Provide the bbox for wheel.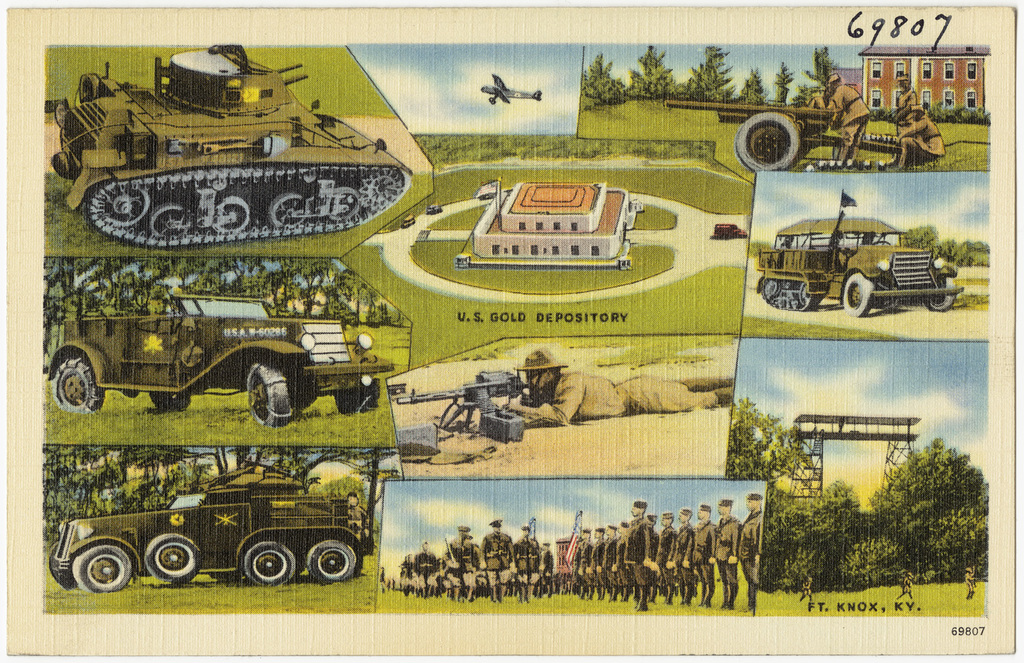
pyautogui.locateOnScreen(152, 389, 187, 411).
